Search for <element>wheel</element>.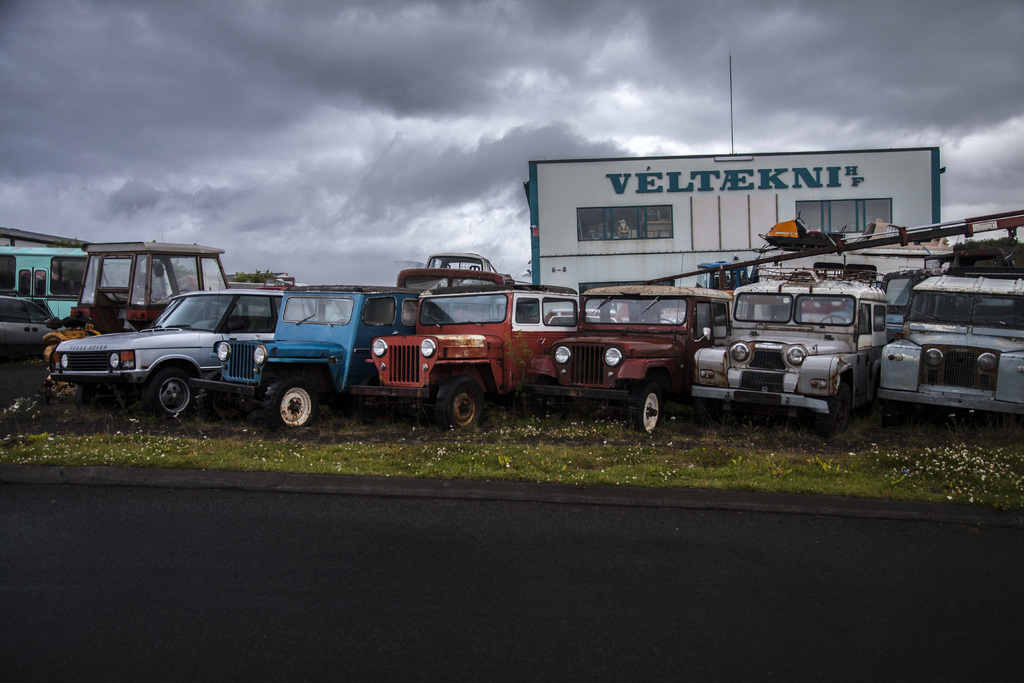
Found at bbox=(821, 314, 847, 324).
